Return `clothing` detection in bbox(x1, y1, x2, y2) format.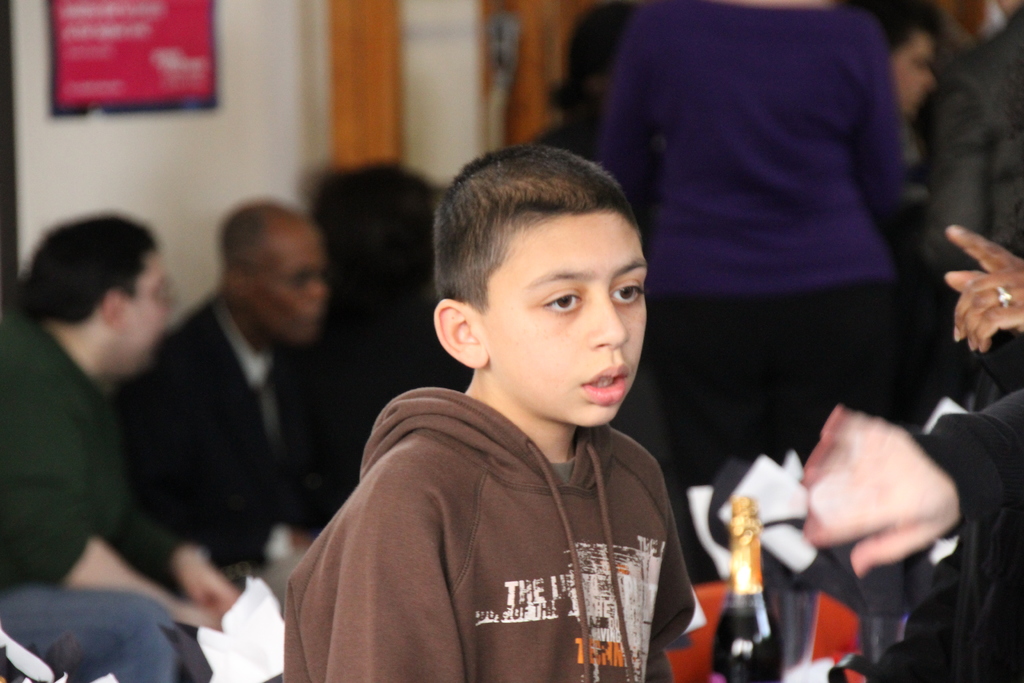
bbox(0, 311, 211, 682).
